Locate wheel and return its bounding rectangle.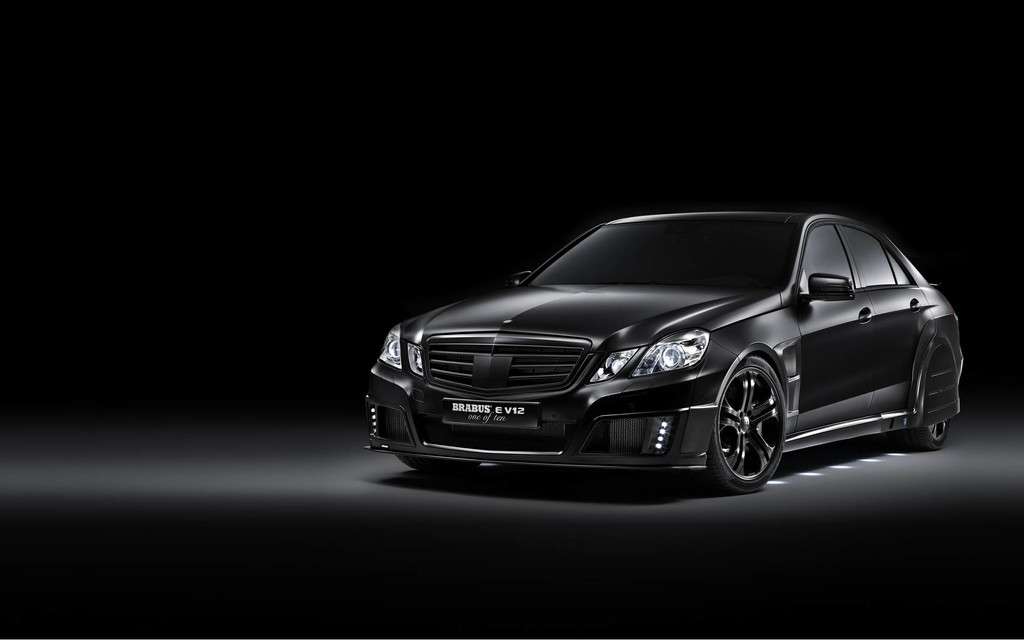
pyautogui.locateOnScreen(397, 449, 463, 474).
